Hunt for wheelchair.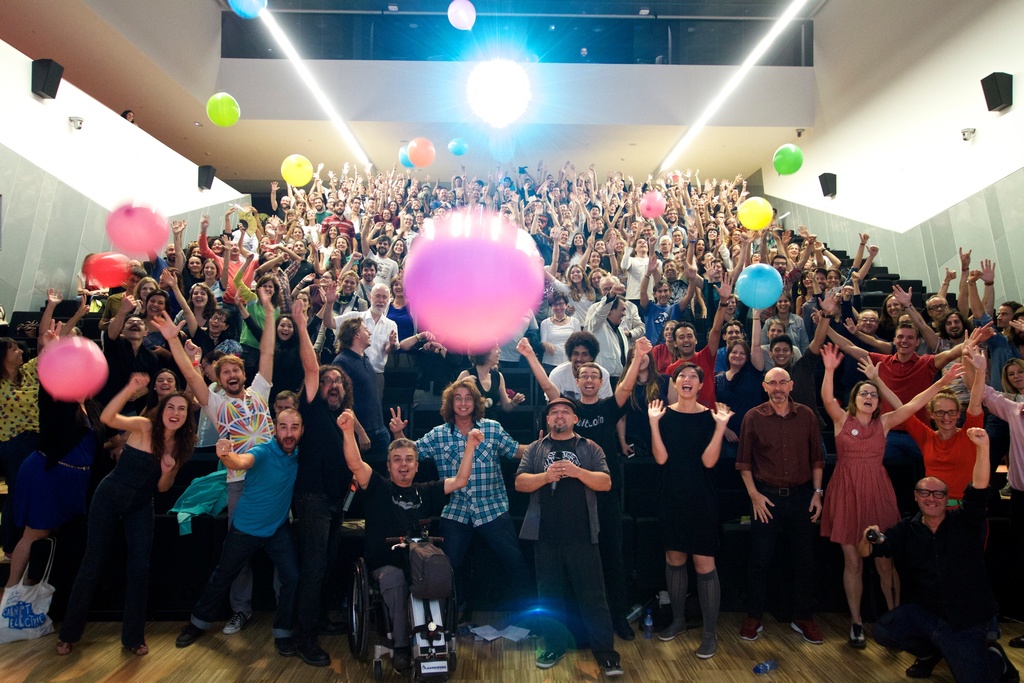
Hunted down at rect(348, 555, 459, 682).
